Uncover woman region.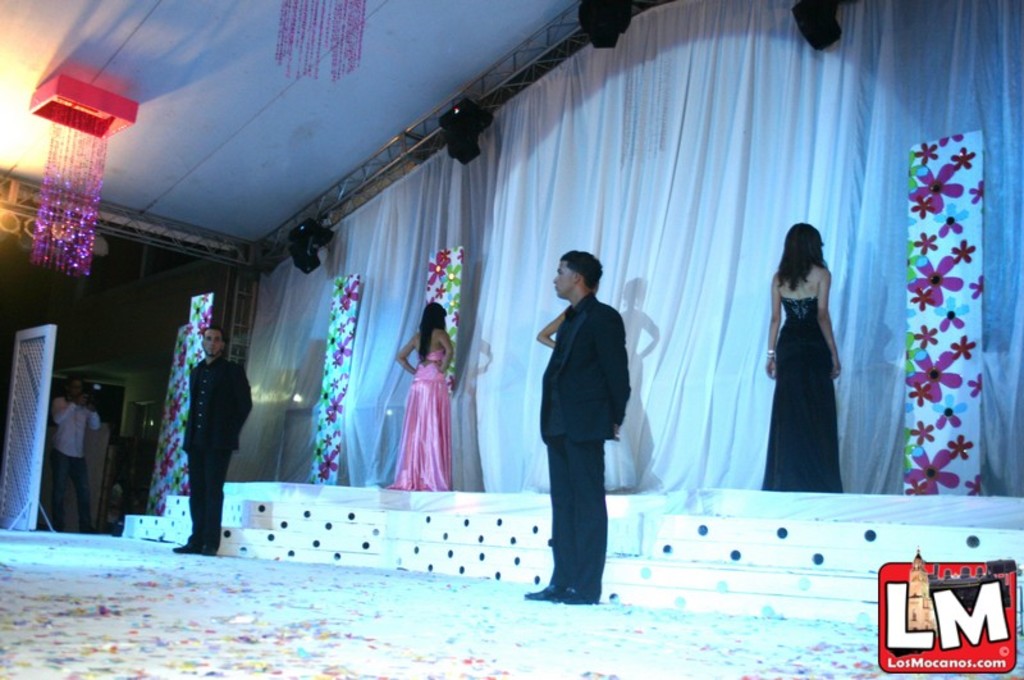
Uncovered: [383,295,456,488].
